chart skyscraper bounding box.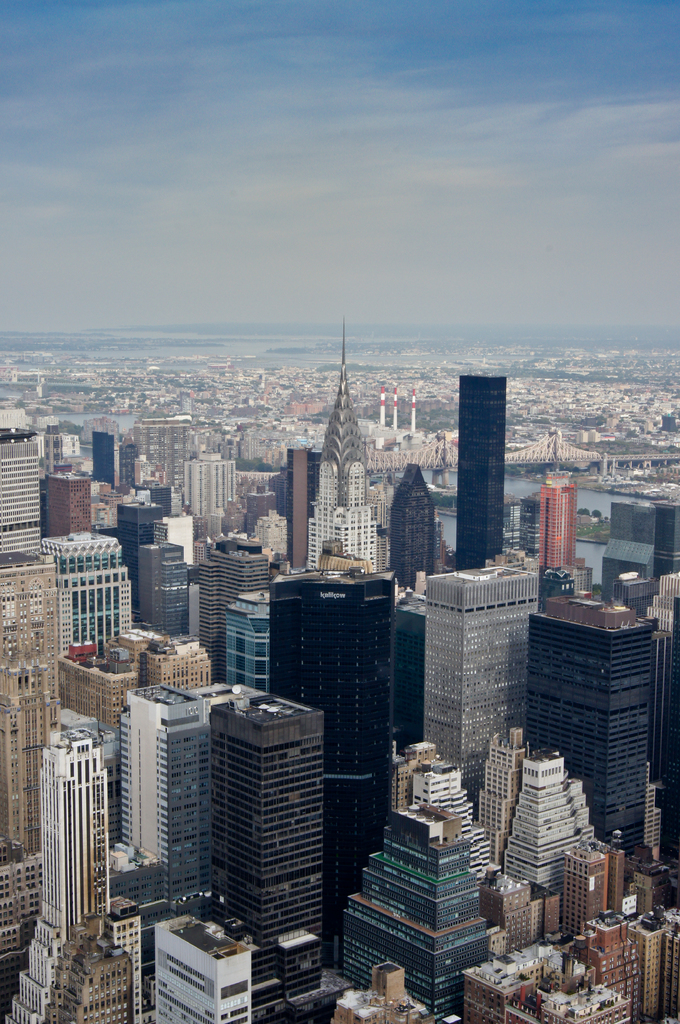
Charted: bbox=(0, 399, 56, 566).
